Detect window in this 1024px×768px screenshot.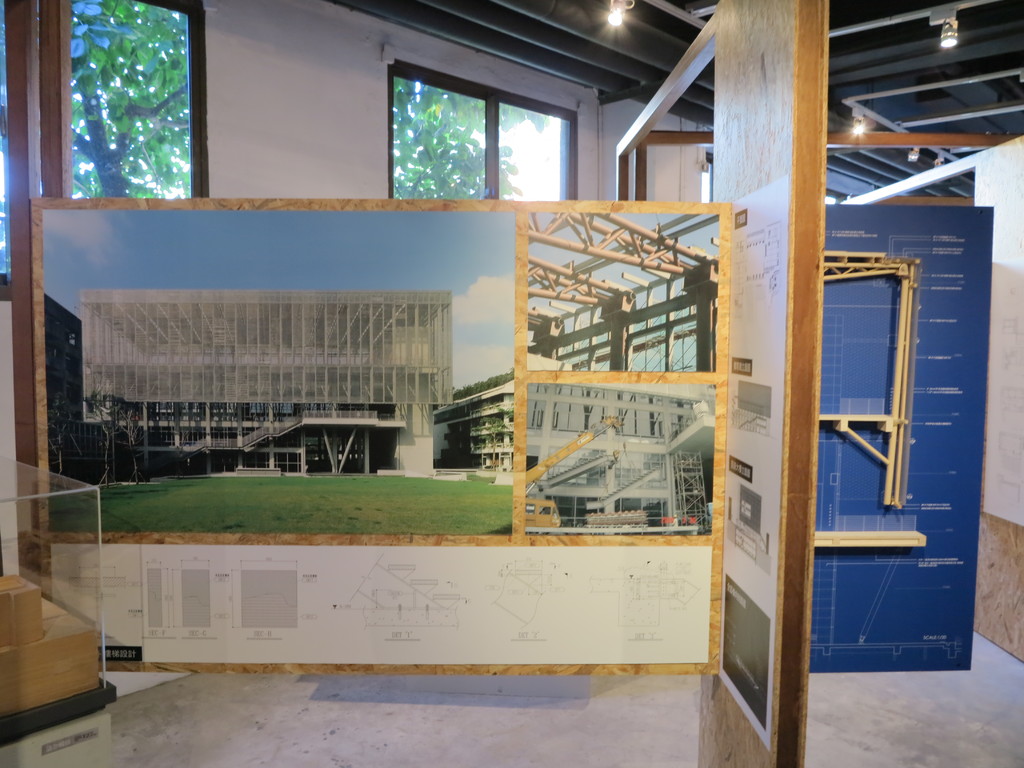
Detection: {"x1": 34, "y1": 0, "x2": 194, "y2": 195}.
